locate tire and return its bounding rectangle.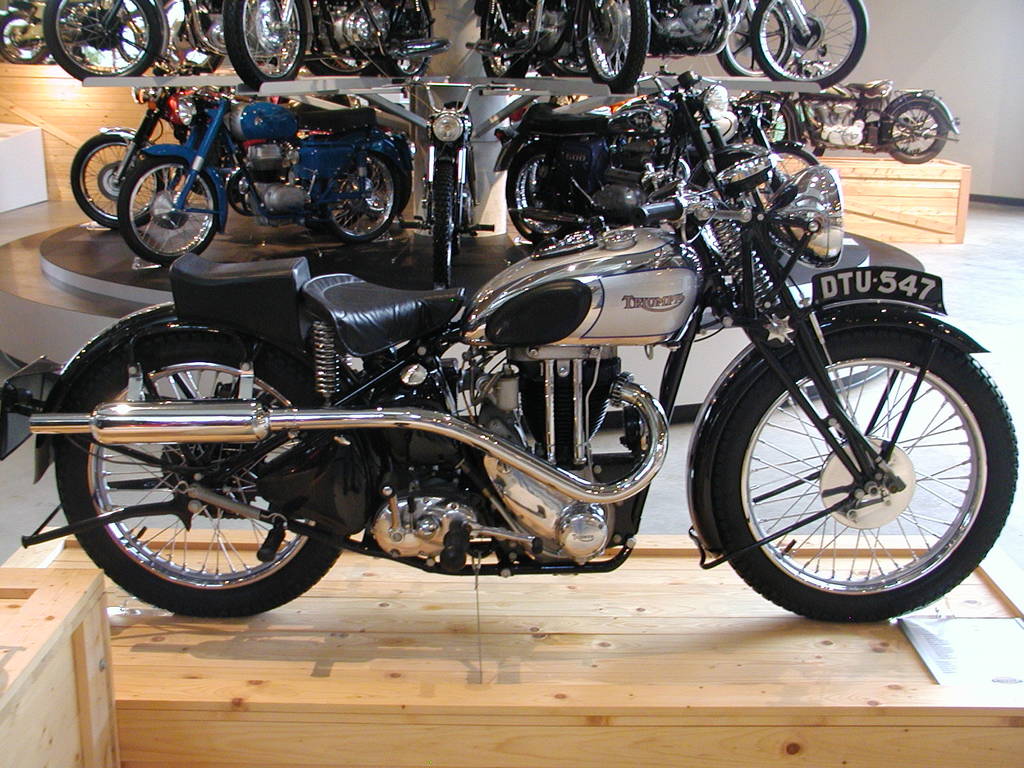
[x1=373, y1=0, x2=433, y2=79].
